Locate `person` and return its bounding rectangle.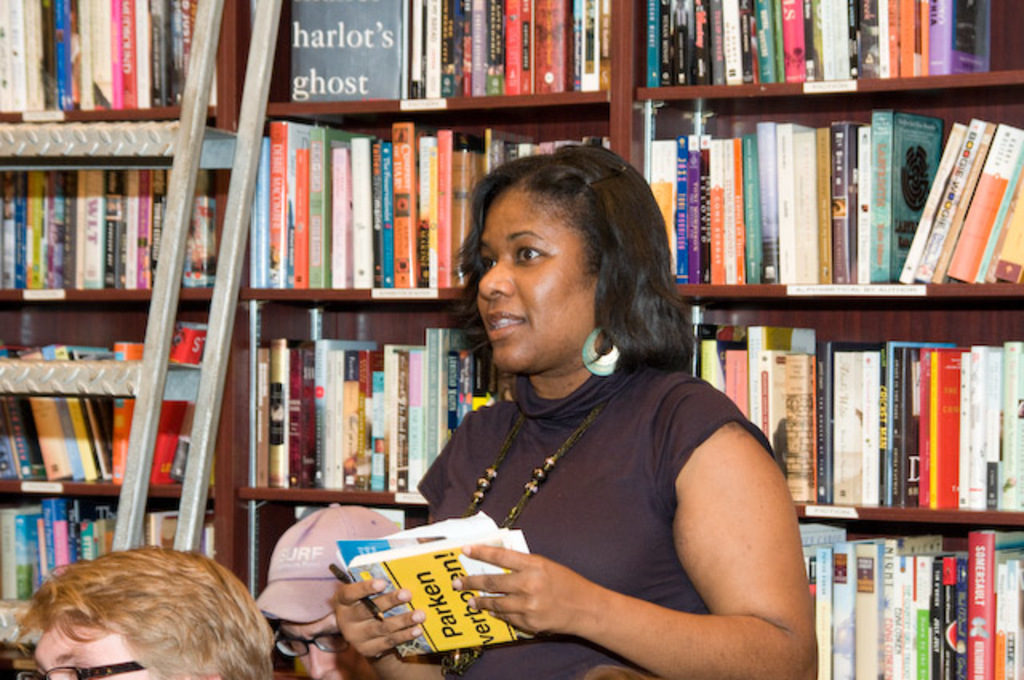
(10, 552, 278, 678).
